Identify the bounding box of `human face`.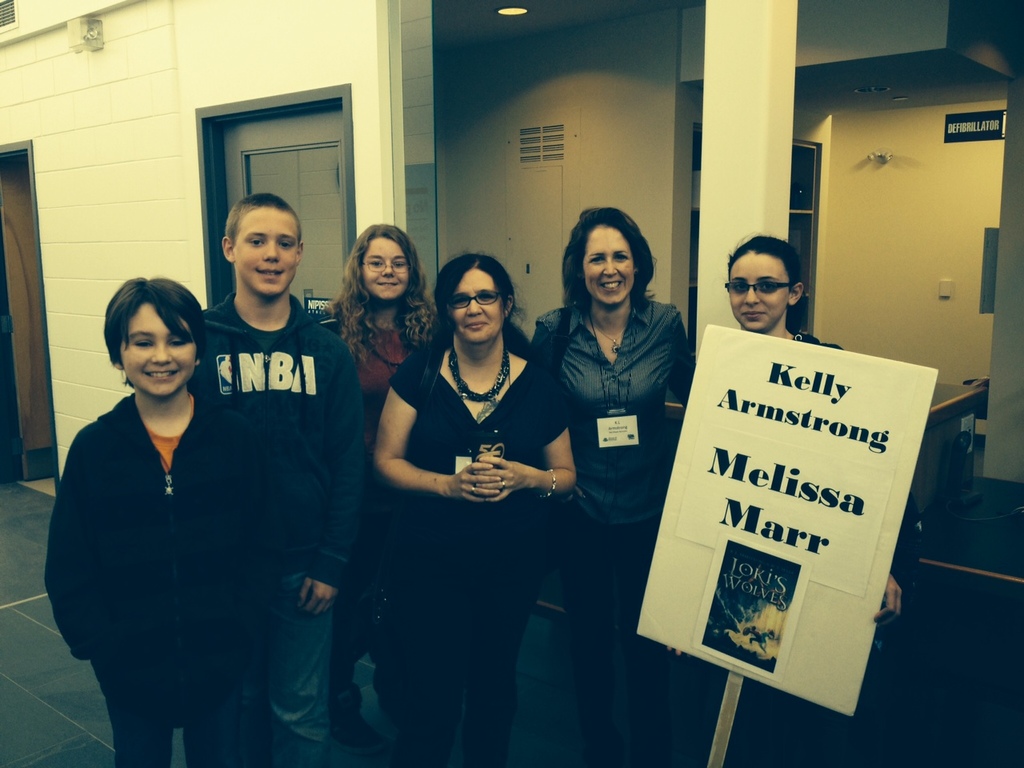
x1=726, y1=253, x2=794, y2=333.
